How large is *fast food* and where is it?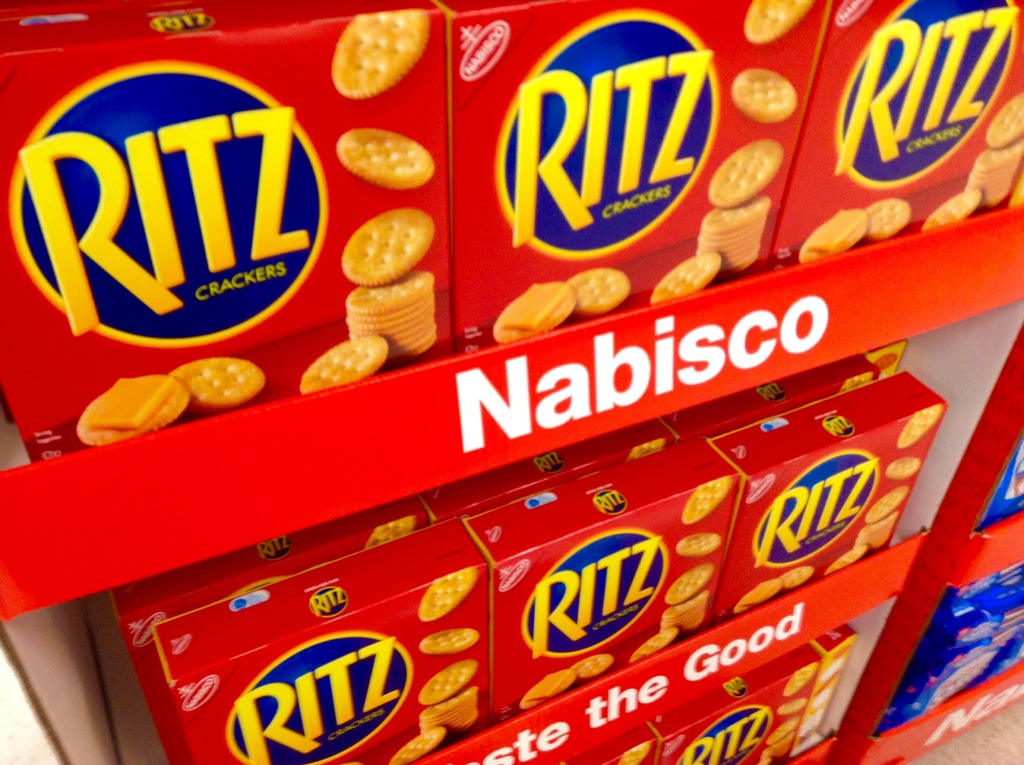
Bounding box: [341,200,433,284].
